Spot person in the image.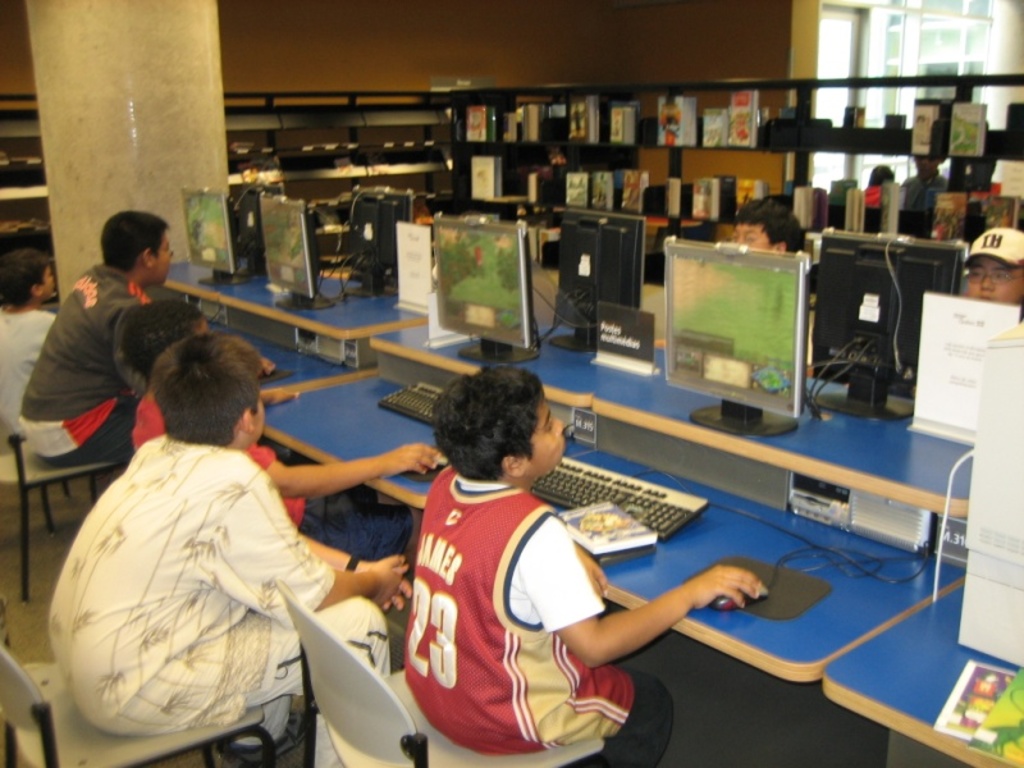
person found at <box>859,163,900,206</box>.
